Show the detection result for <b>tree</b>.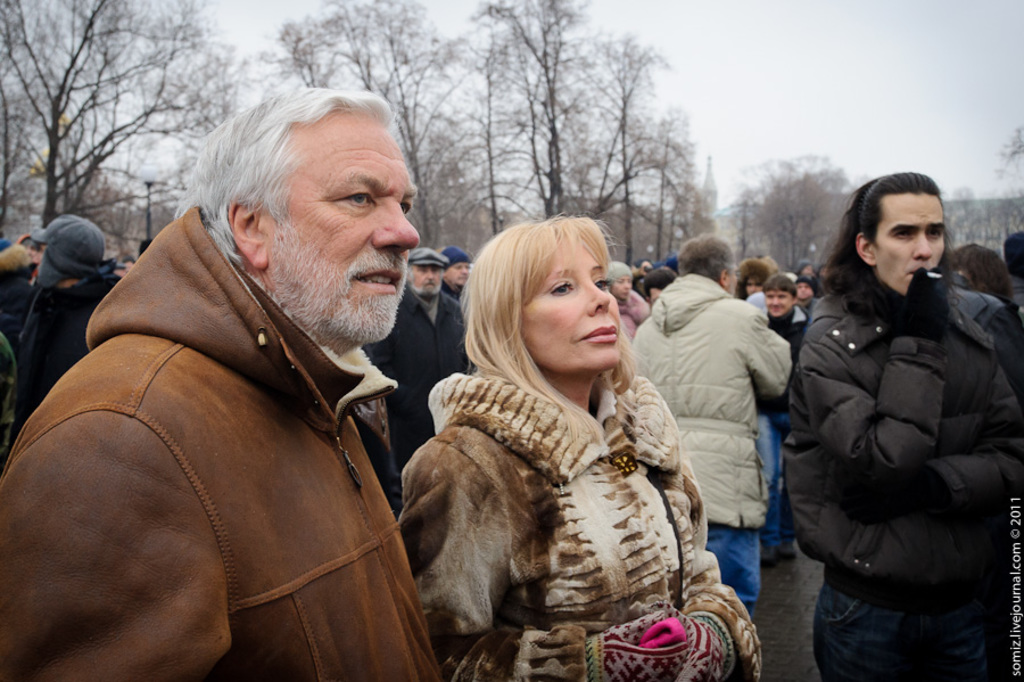
<region>734, 150, 851, 266</region>.
